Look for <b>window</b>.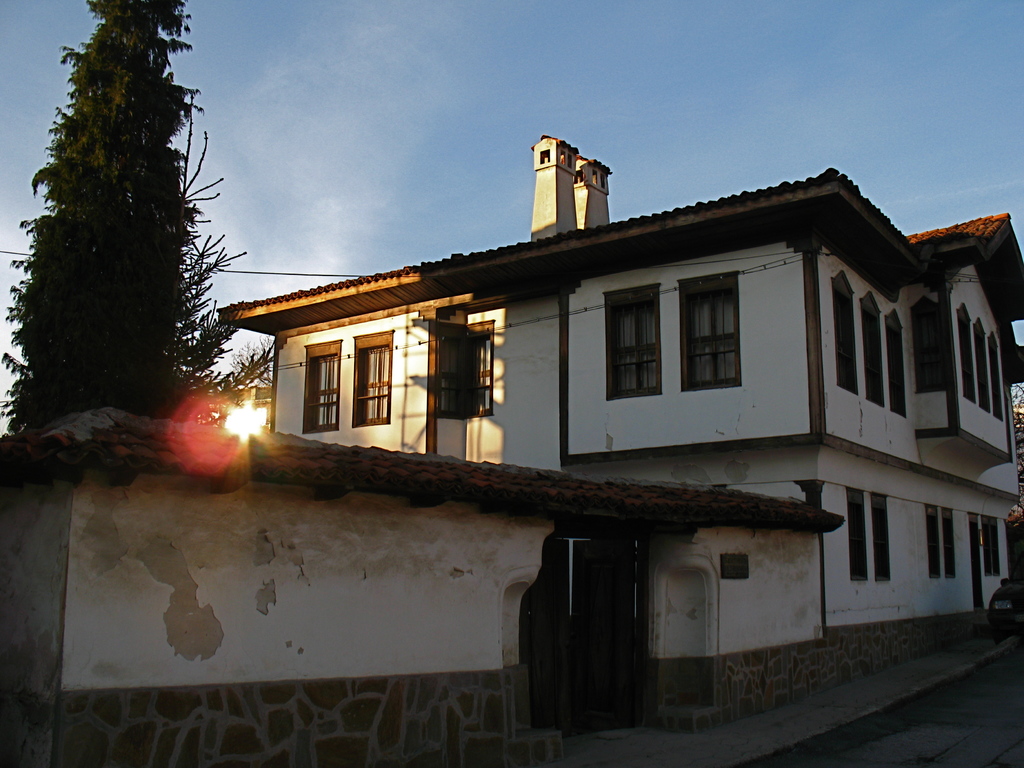
Found: rect(435, 331, 488, 416).
